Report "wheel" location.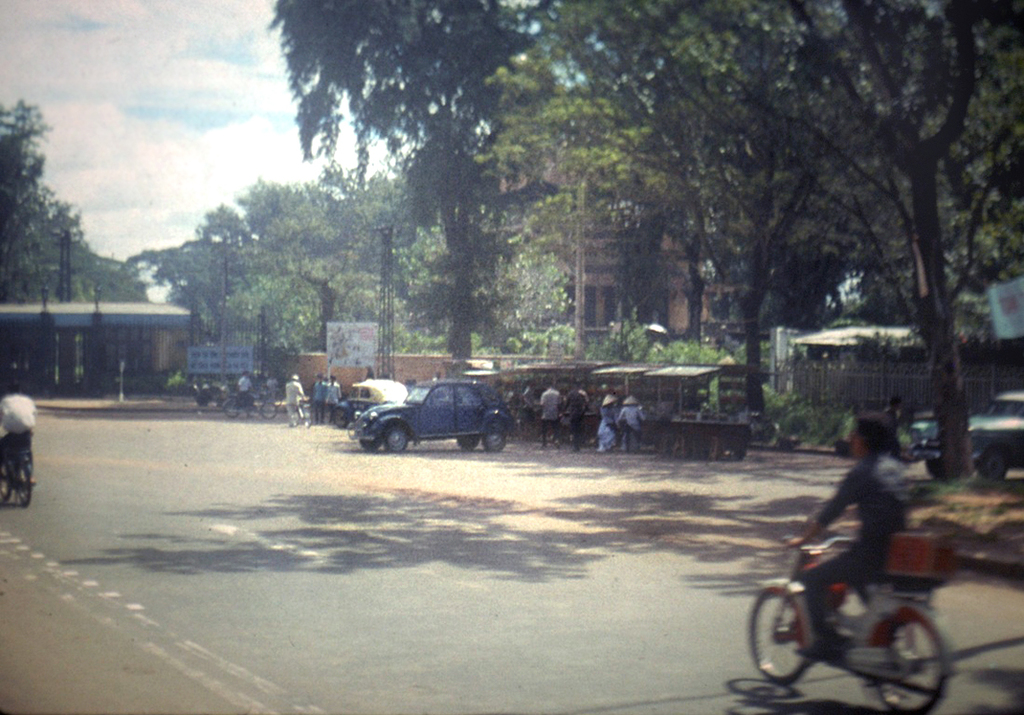
Report: 302/408/308/426.
